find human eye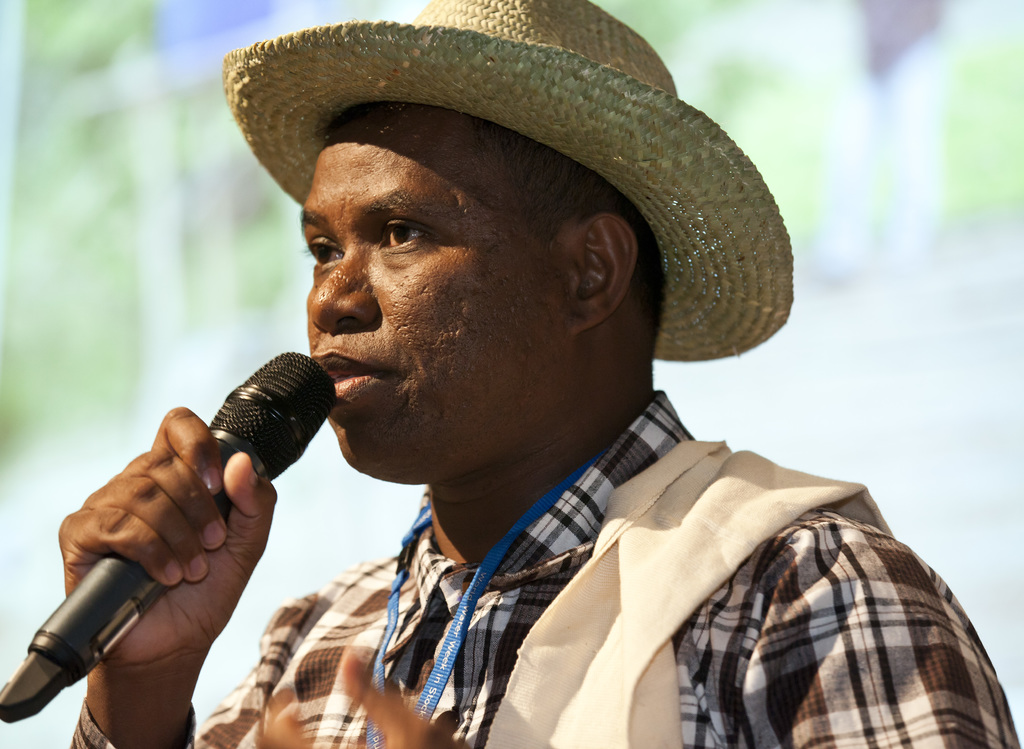
(left=308, top=225, right=348, bottom=274)
